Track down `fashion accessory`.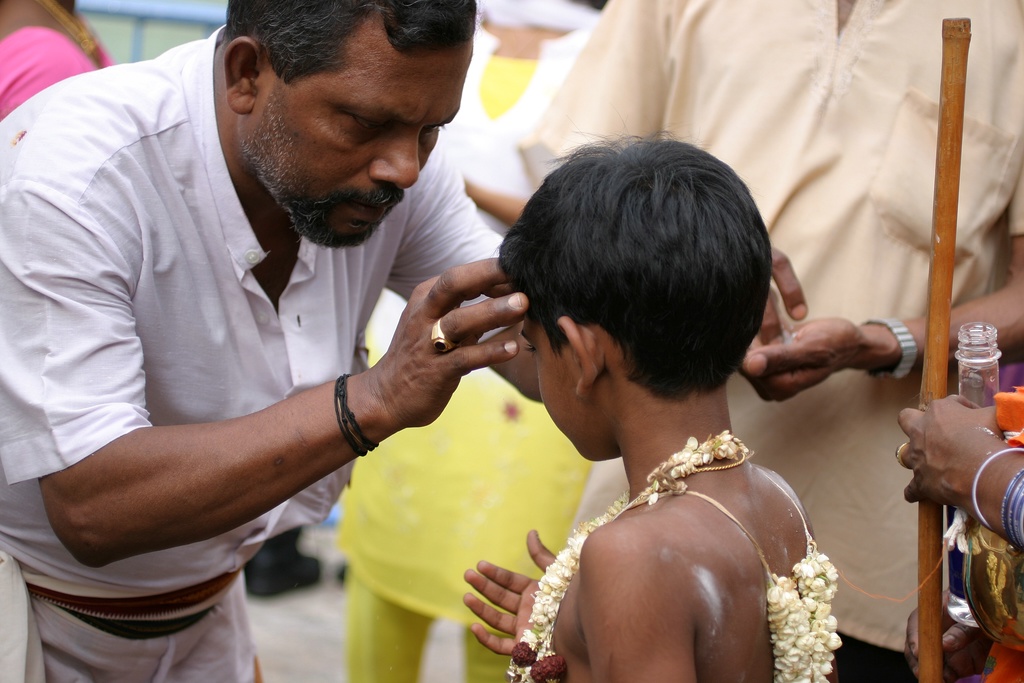
Tracked to [x1=891, y1=436, x2=912, y2=473].
